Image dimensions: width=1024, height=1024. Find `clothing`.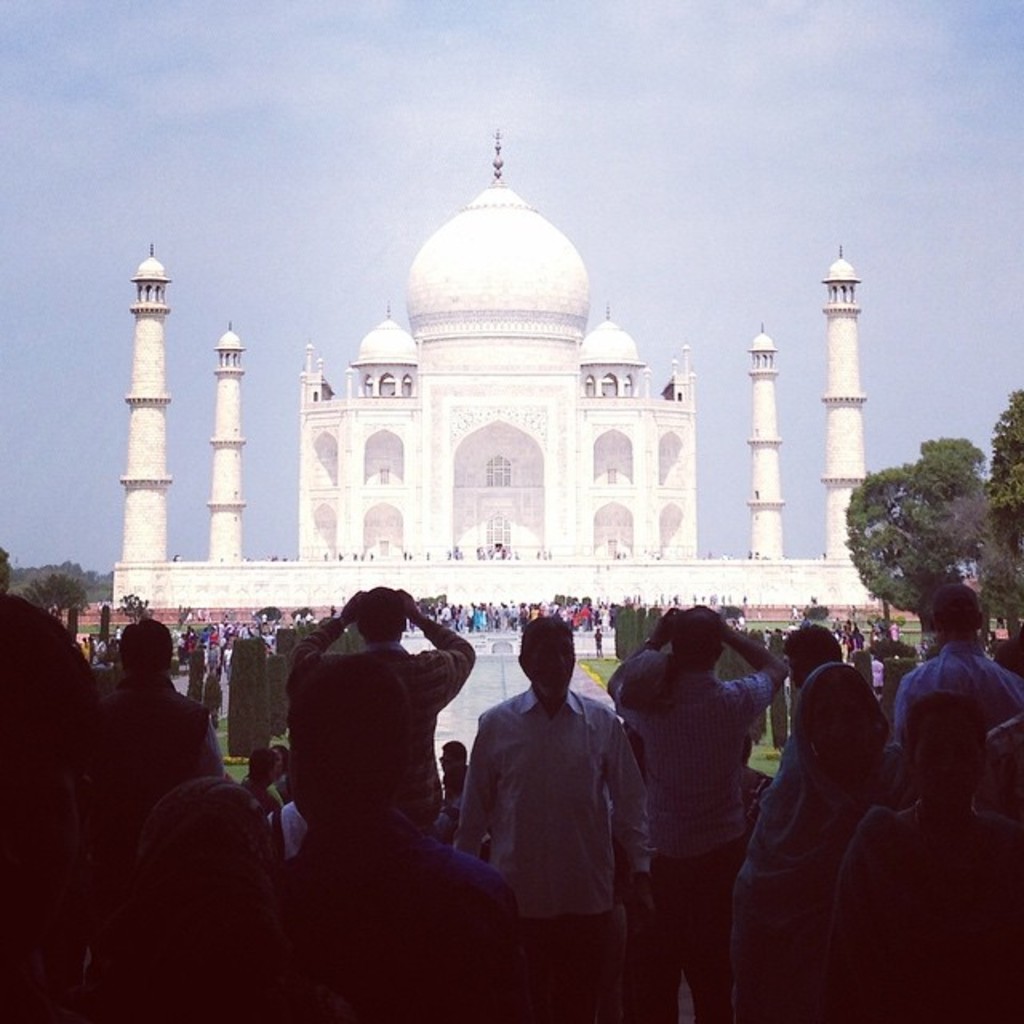
box=[237, 834, 541, 1008].
